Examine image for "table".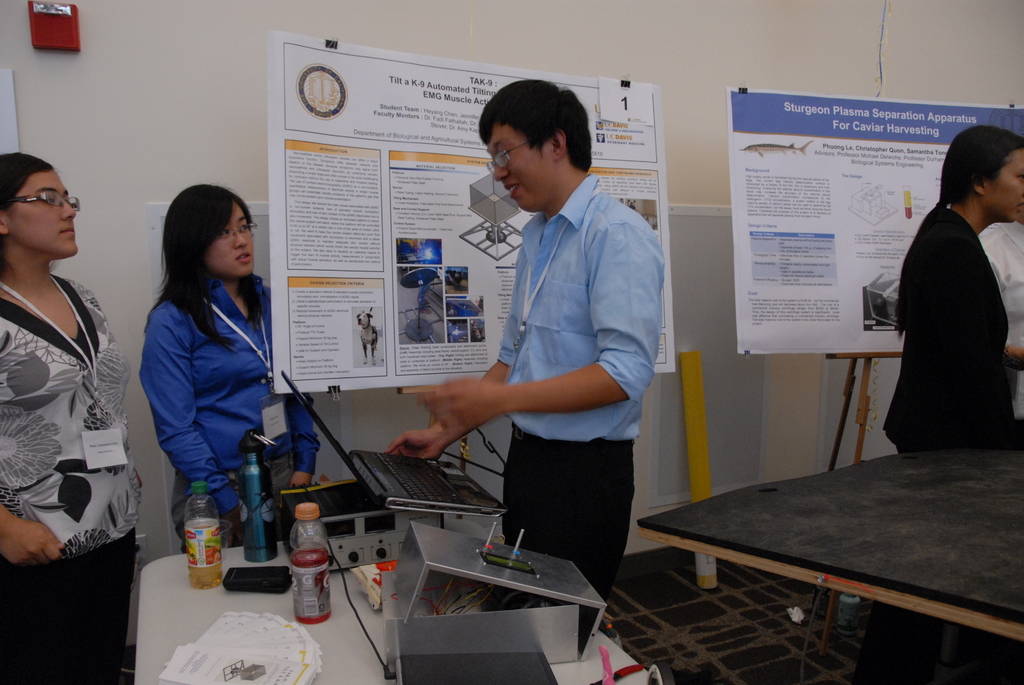
Examination result: bbox(623, 425, 1023, 675).
